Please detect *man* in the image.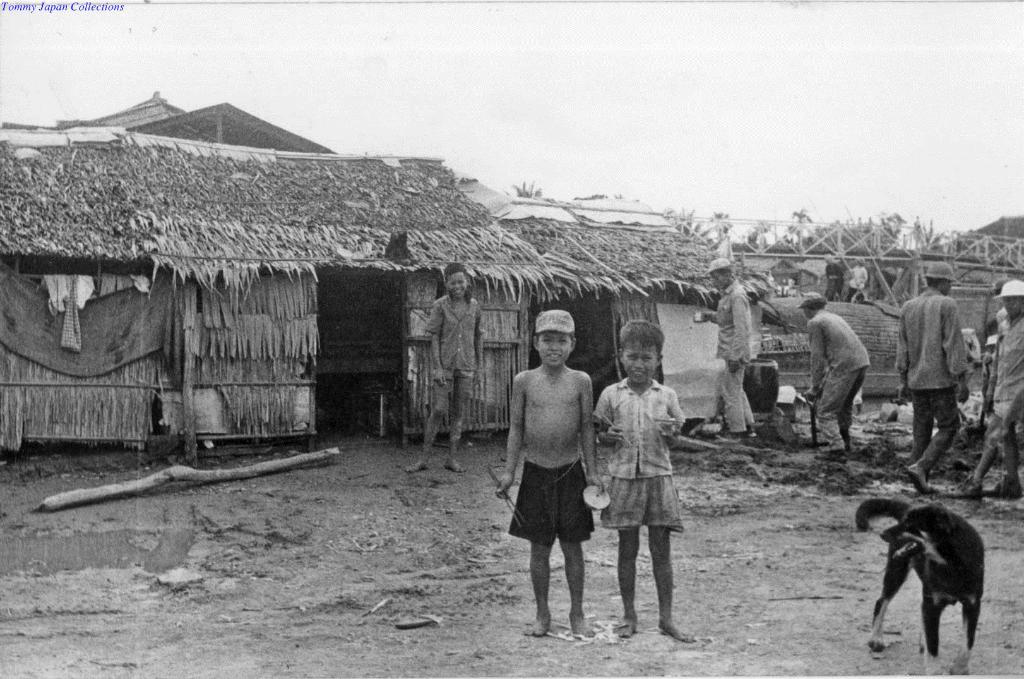
(x1=820, y1=251, x2=845, y2=300).
